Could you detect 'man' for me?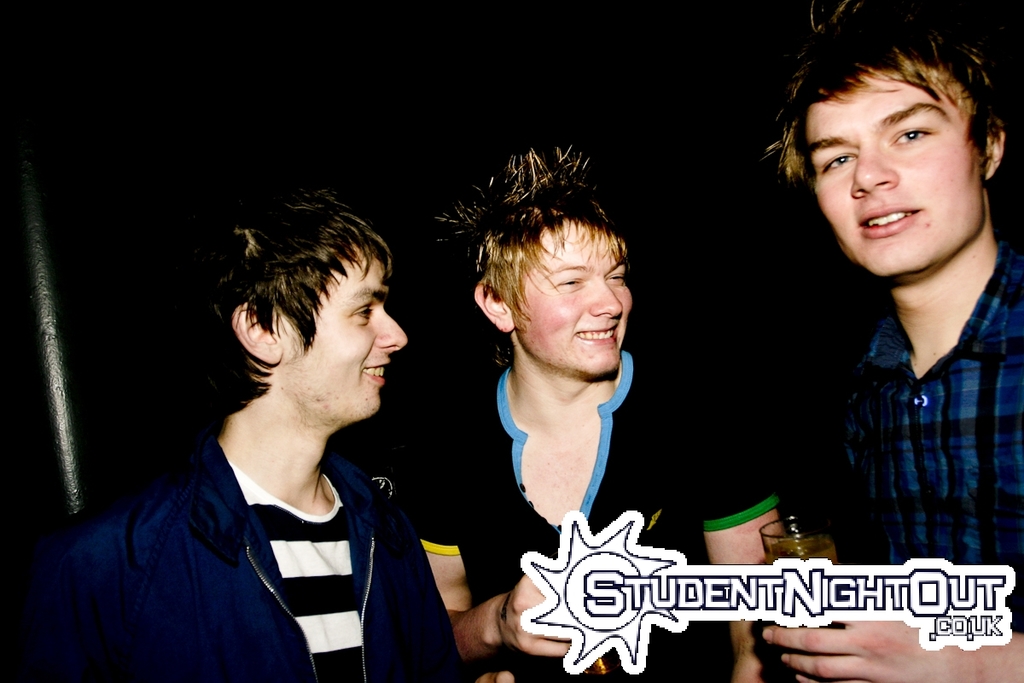
Detection result: {"x1": 763, "y1": 3, "x2": 1023, "y2": 682}.
